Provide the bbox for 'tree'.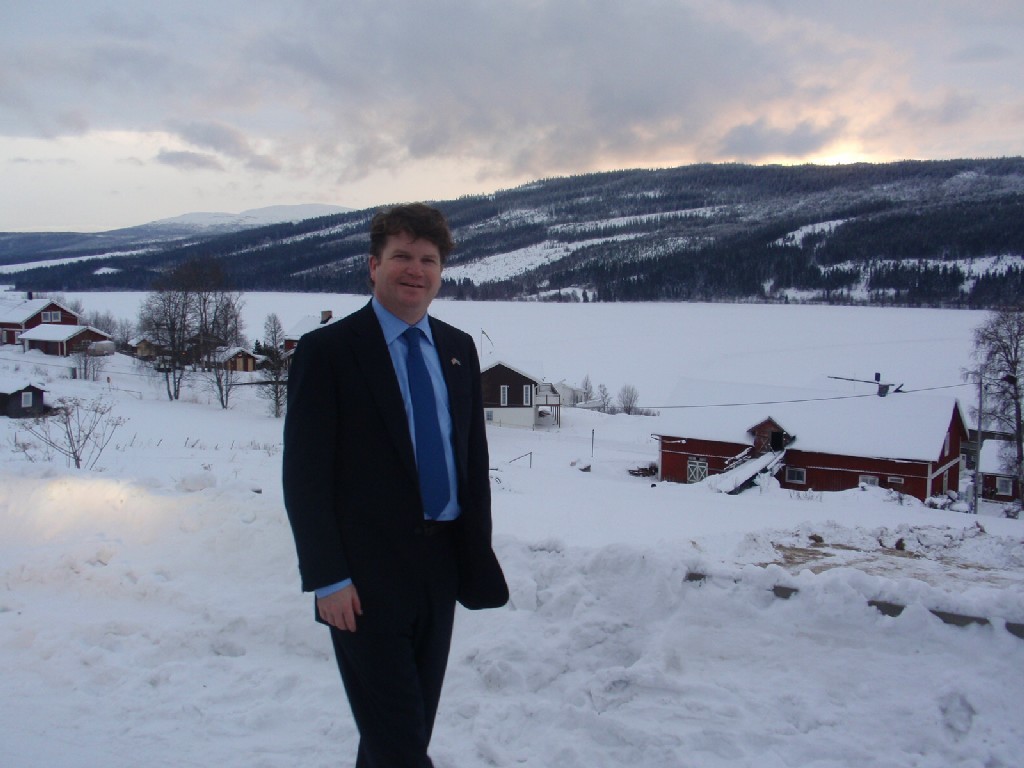
bbox=[197, 276, 243, 410].
